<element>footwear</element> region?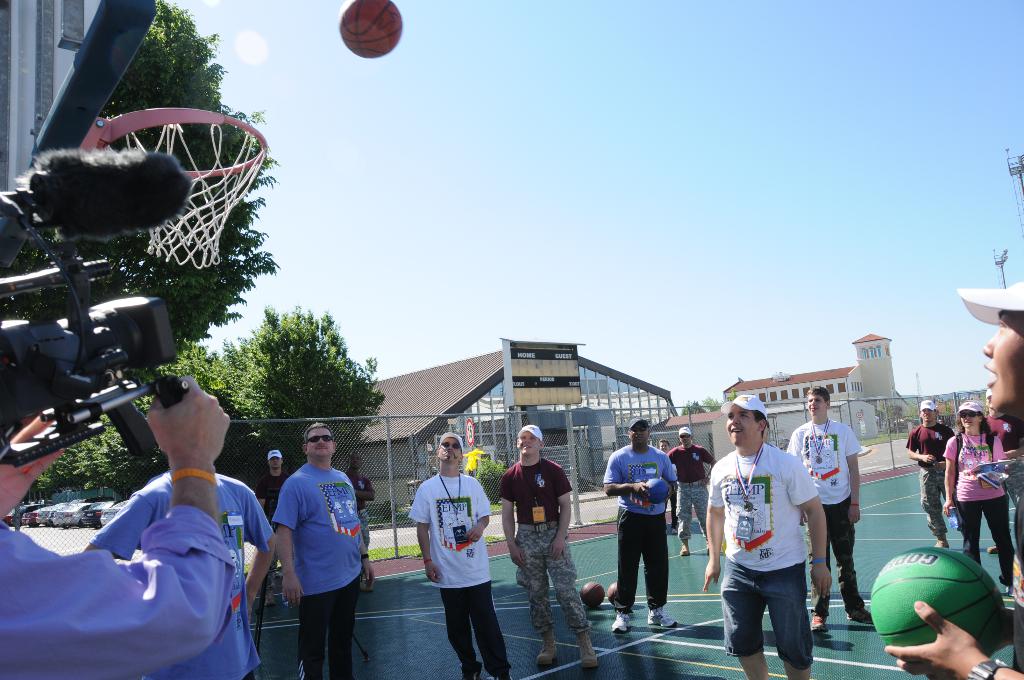
detection(614, 599, 634, 634)
